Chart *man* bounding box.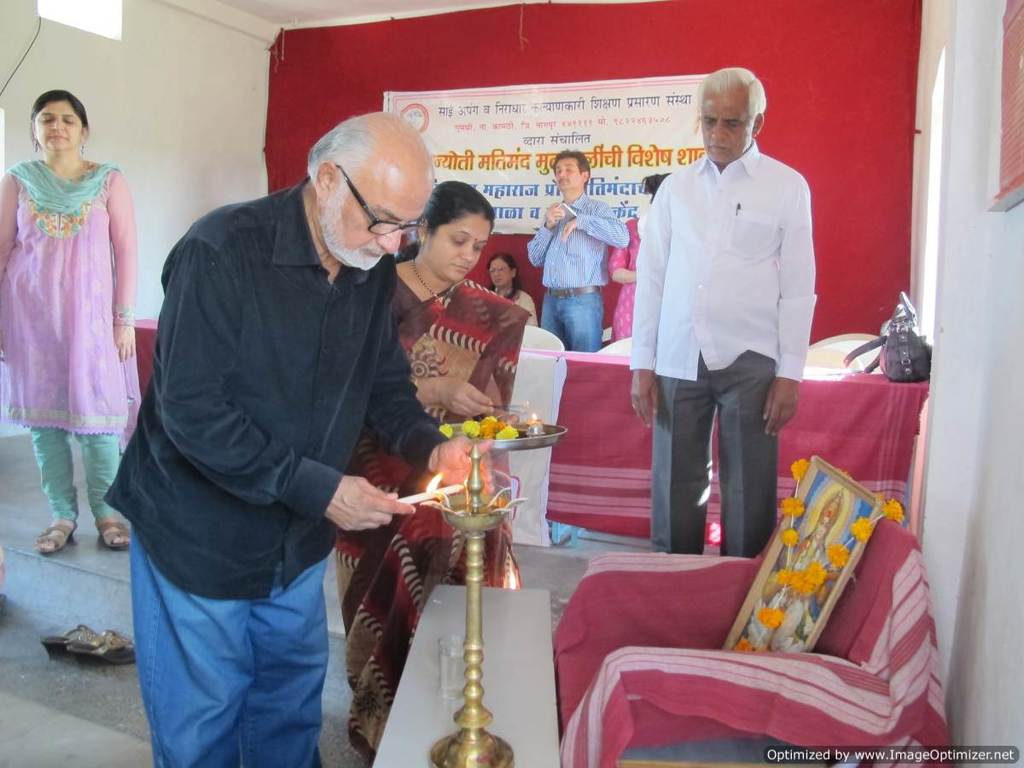
Charted: detection(532, 148, 631, 351).
